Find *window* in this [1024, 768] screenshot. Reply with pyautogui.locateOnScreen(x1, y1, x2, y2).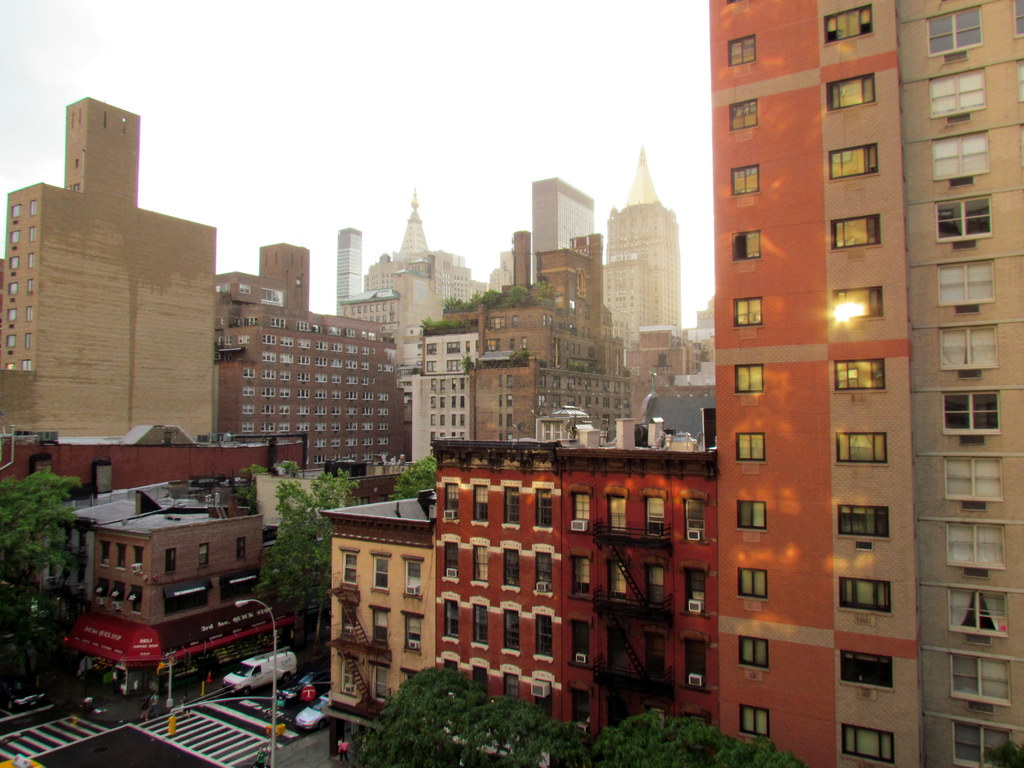
pyautogui.locateOnScreen(833, 502, 895, 541).
